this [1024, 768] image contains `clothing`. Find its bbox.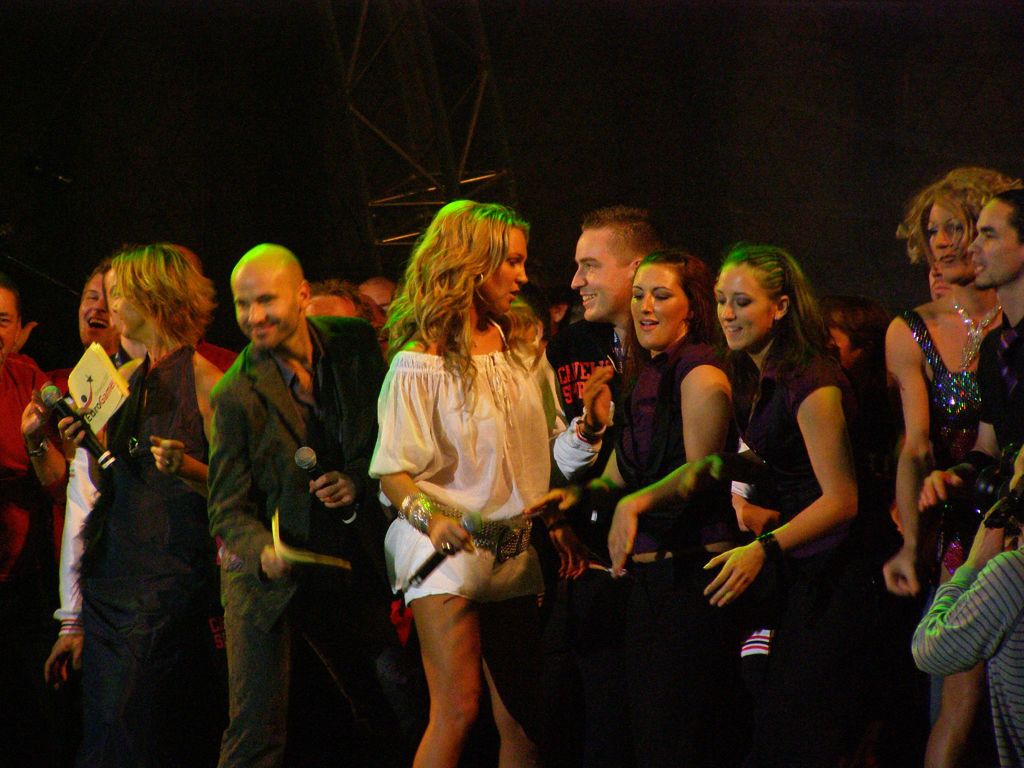
<region>748, 335, 848, 679</region>.
